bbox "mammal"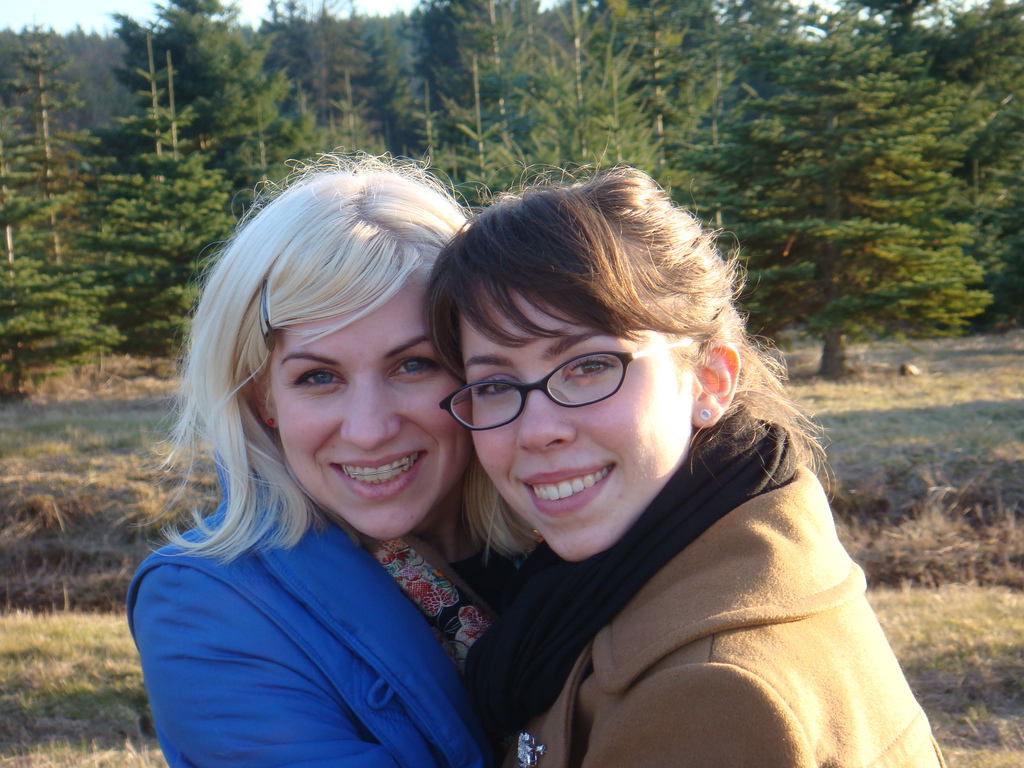
[x1=425, y1=129, x2=946, y2=767]
